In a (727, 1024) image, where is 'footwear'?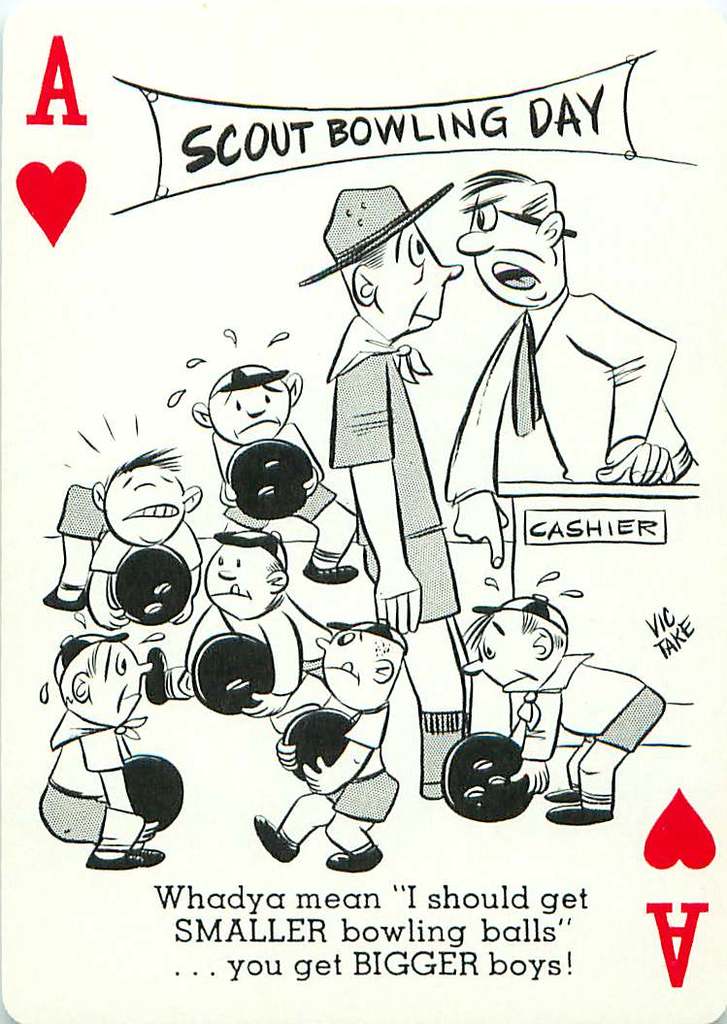
[249, 809, 289, 864].
